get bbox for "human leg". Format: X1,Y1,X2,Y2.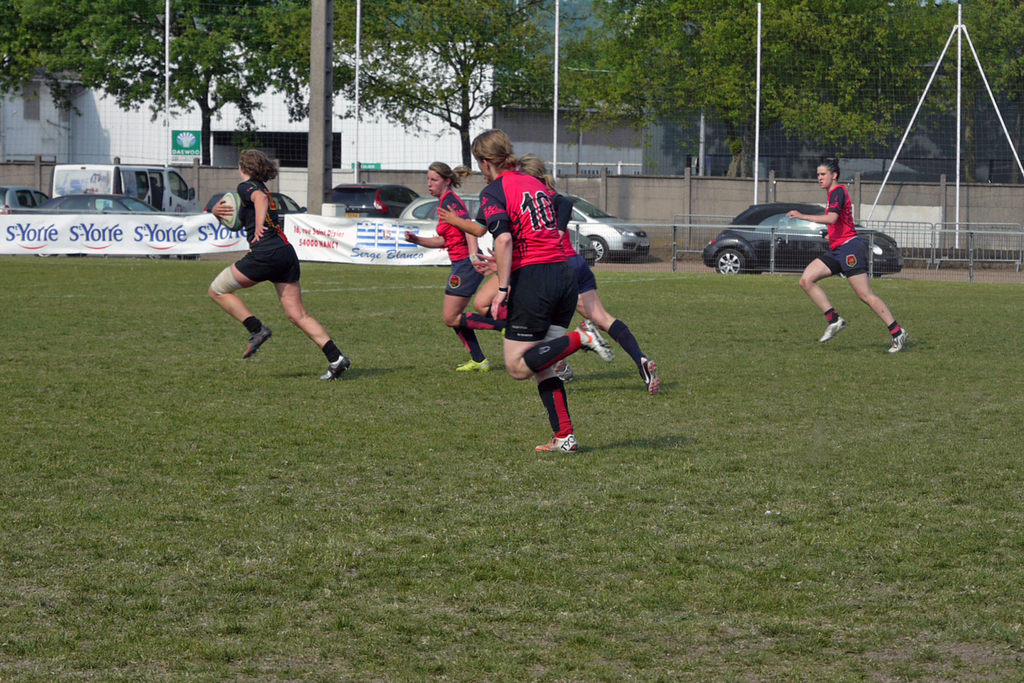
578,260,657,404.
